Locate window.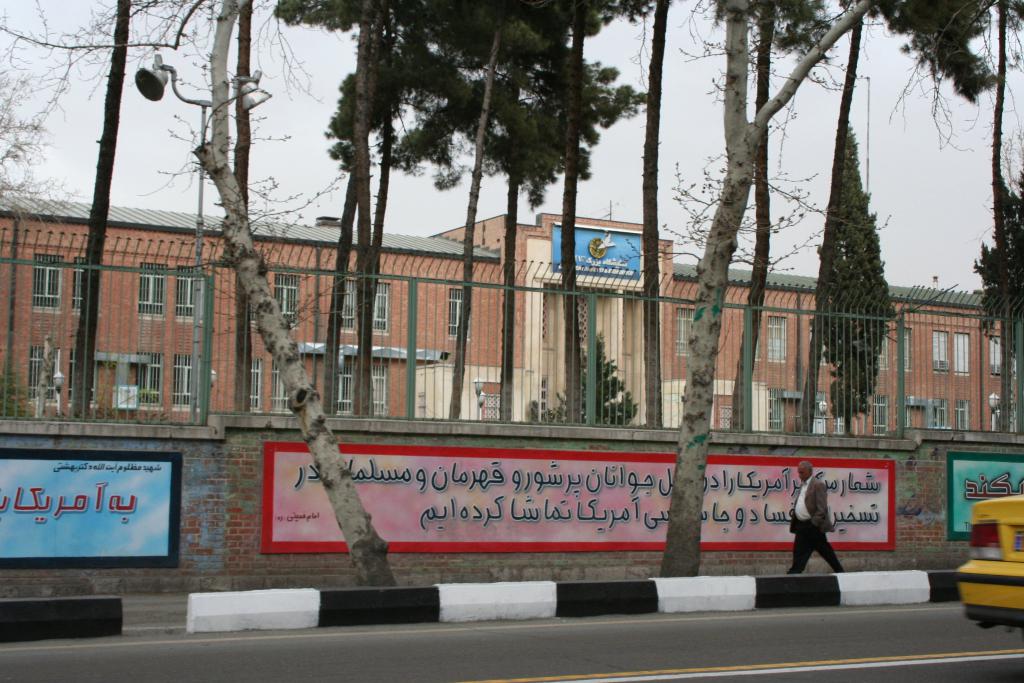
Bounding box: (x1=955, y1=401, x2=970, y2=427).
